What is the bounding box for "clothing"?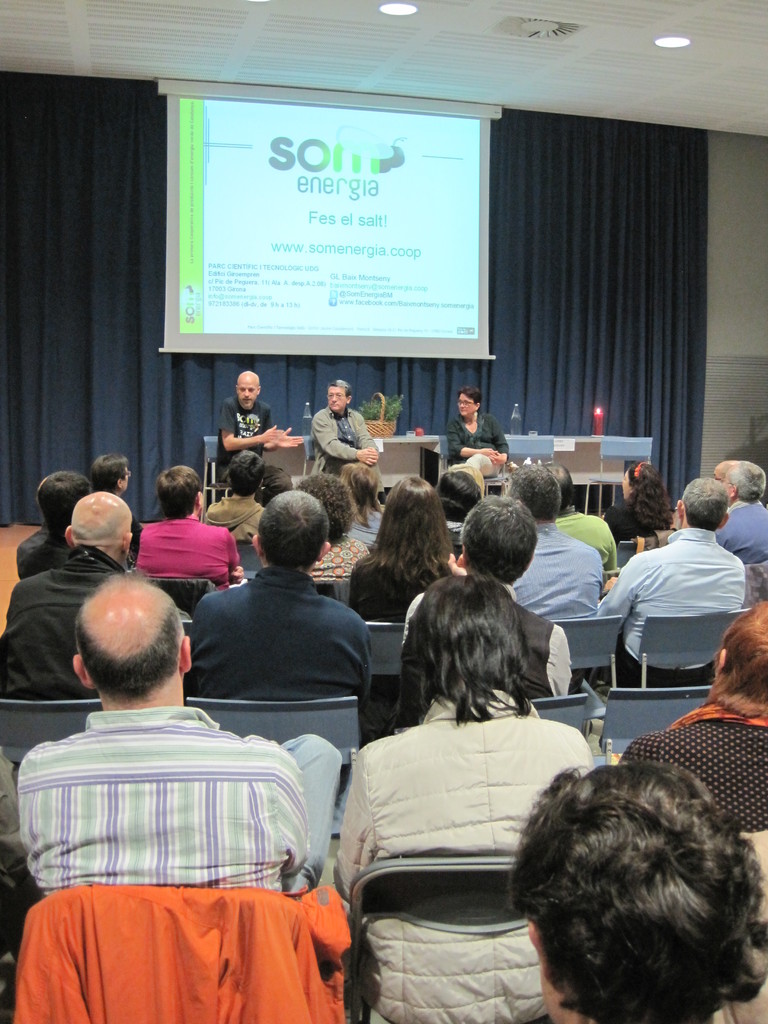
rect(183, 567, 370, 707).
